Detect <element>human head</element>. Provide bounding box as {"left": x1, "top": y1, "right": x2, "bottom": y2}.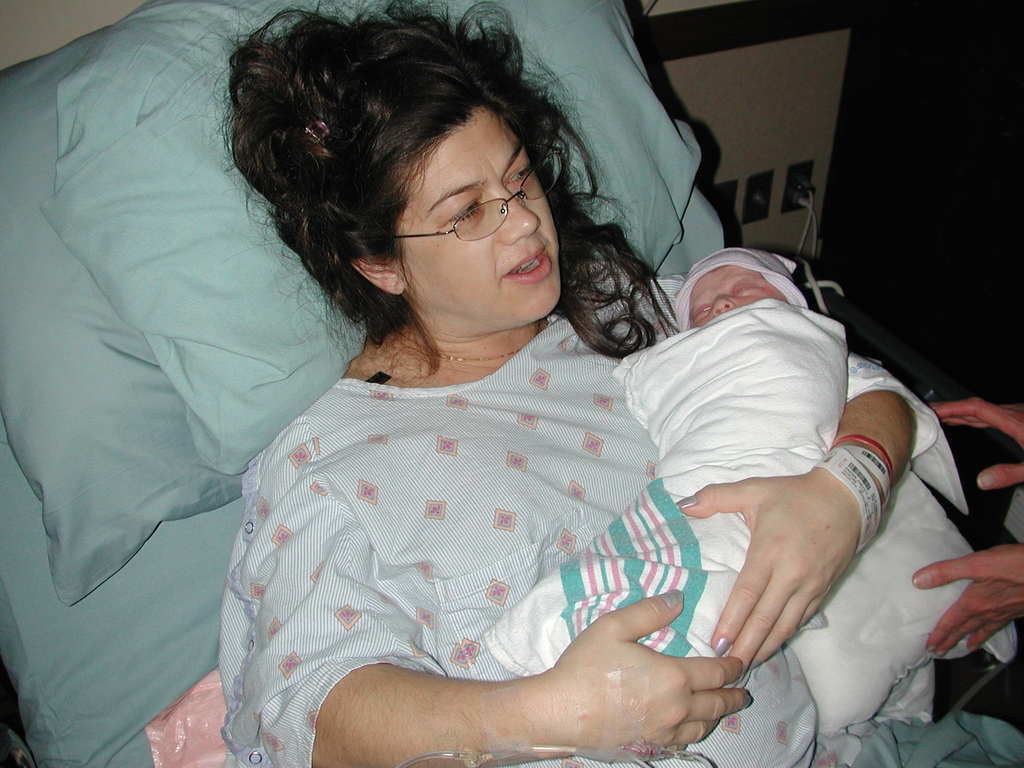
{"left": 241, "top": 18, "right": 586, "bottom": 355}.
